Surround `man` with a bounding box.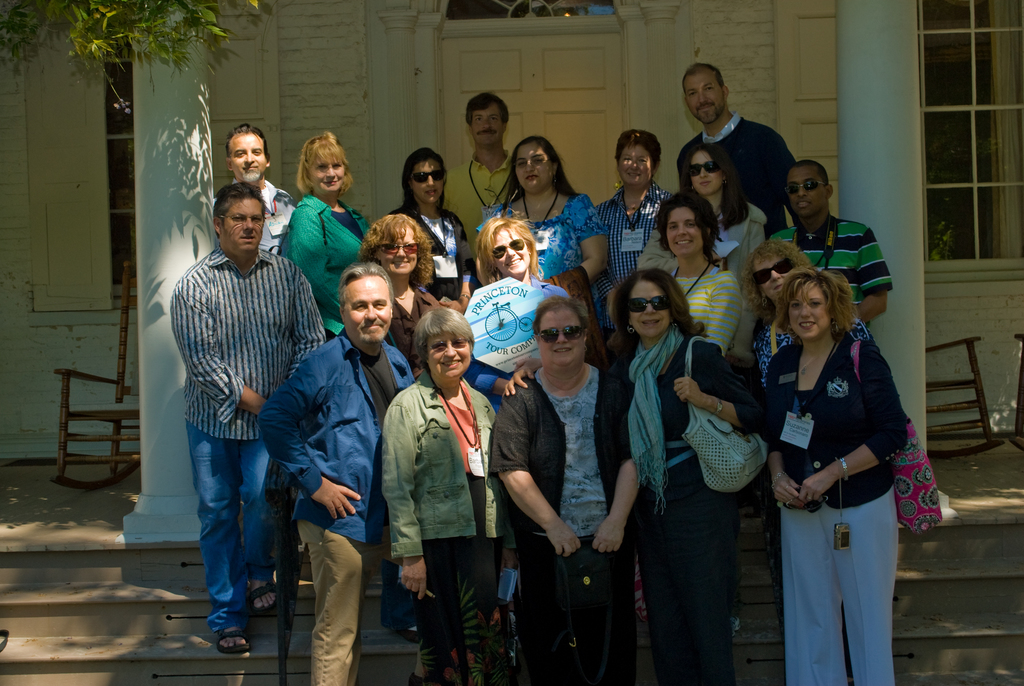
(left=255, top=264, right=417, bottom=685).
